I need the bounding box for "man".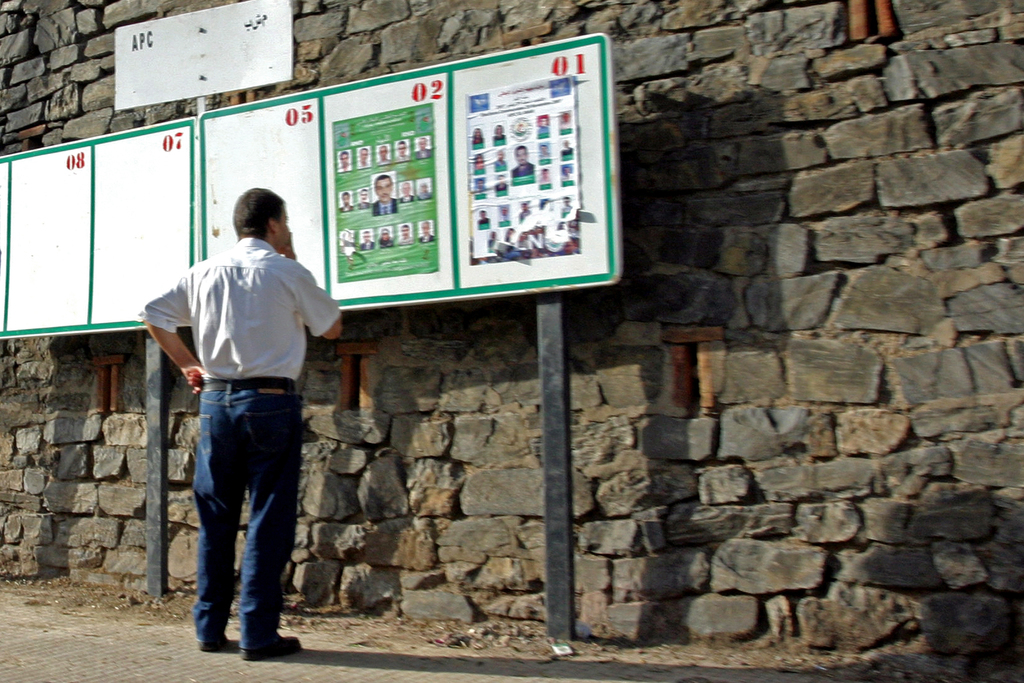
Here it is: (left=416, top=136, right=433, bottom=161).
